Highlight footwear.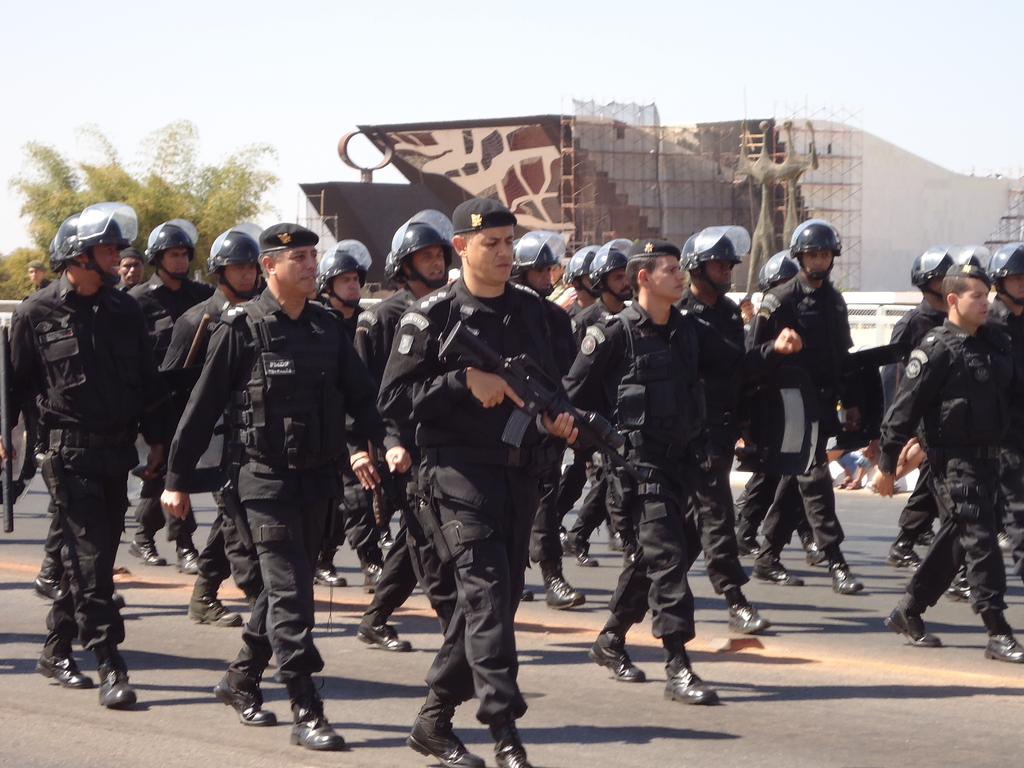
Highlighted region: <box>723,589,775,634</box>.
